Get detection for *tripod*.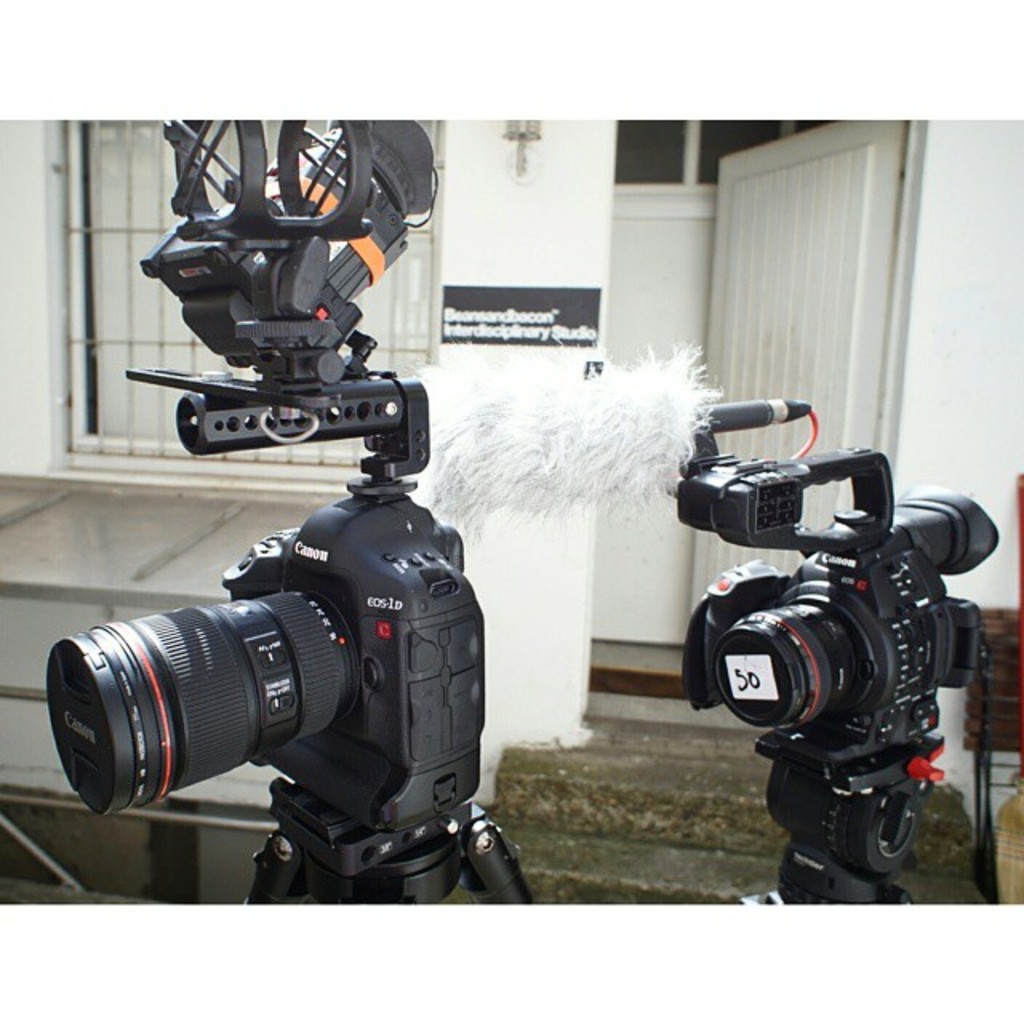
Detection: l=237, t=776, r=538, b=920.
